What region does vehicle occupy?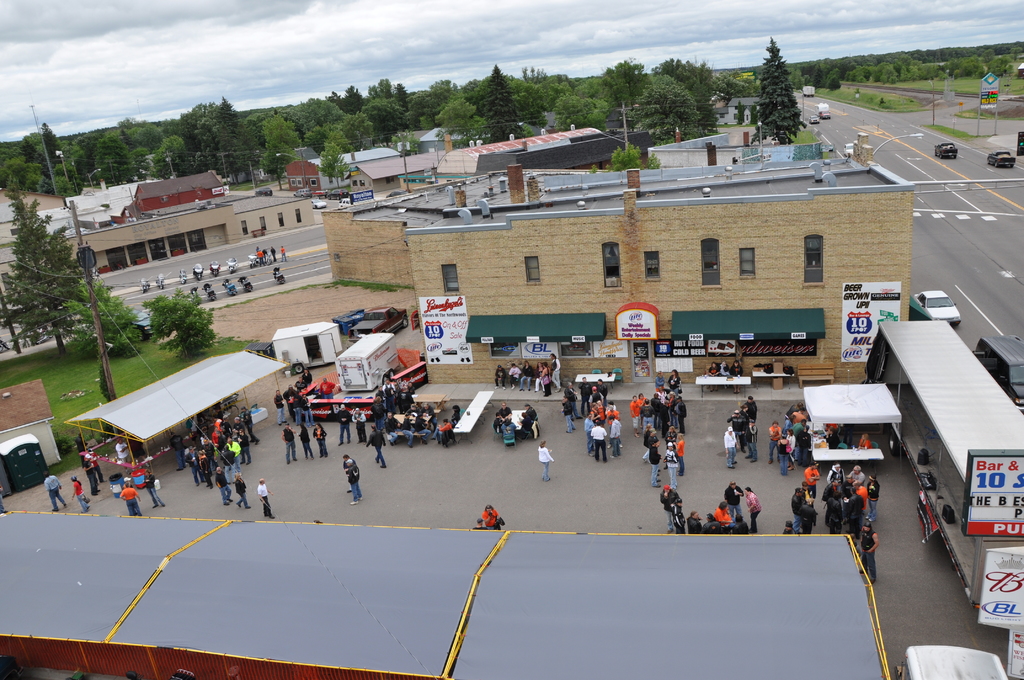
region(909, 286, 959, 322).
